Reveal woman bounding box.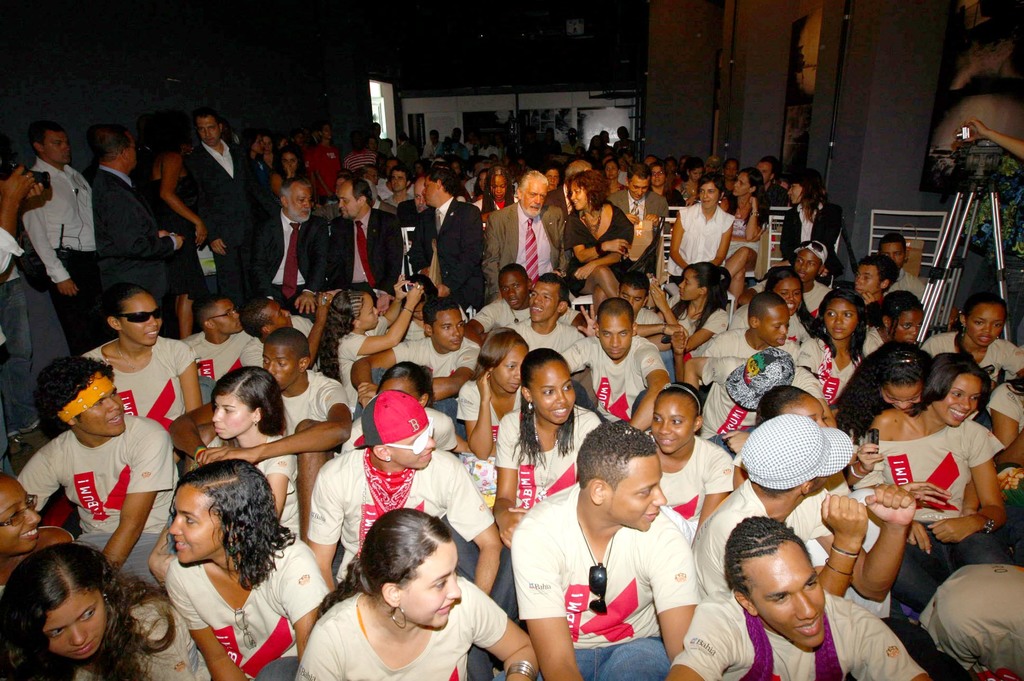
Revealed: [left=86, top=282, right=207, bottom=438].
